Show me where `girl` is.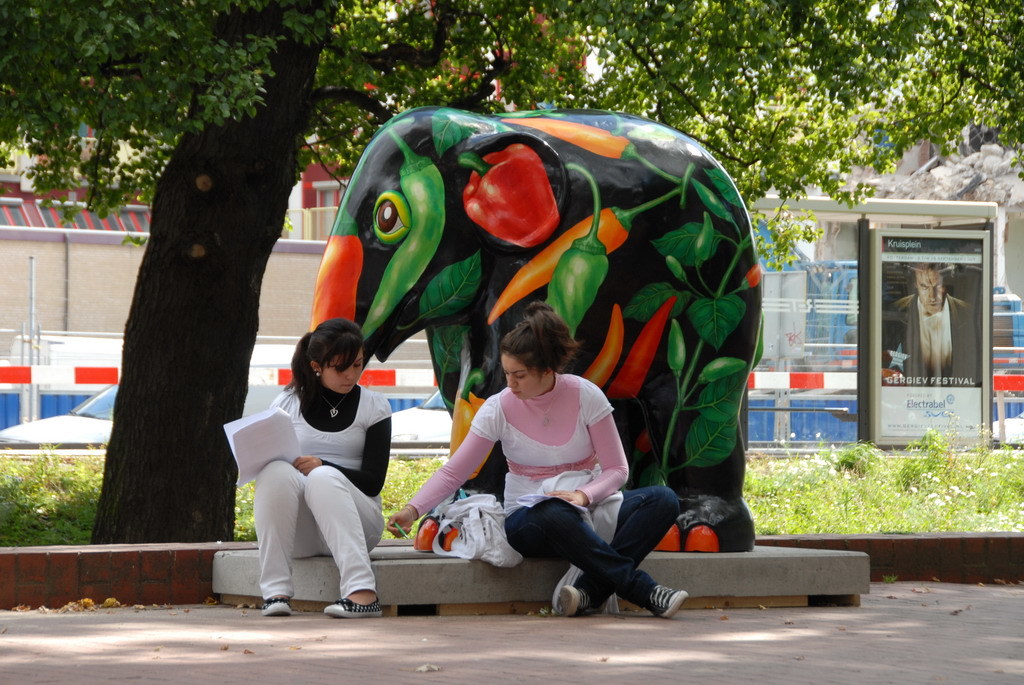
`girl` is at Rect(252, 323, 388, 620).
